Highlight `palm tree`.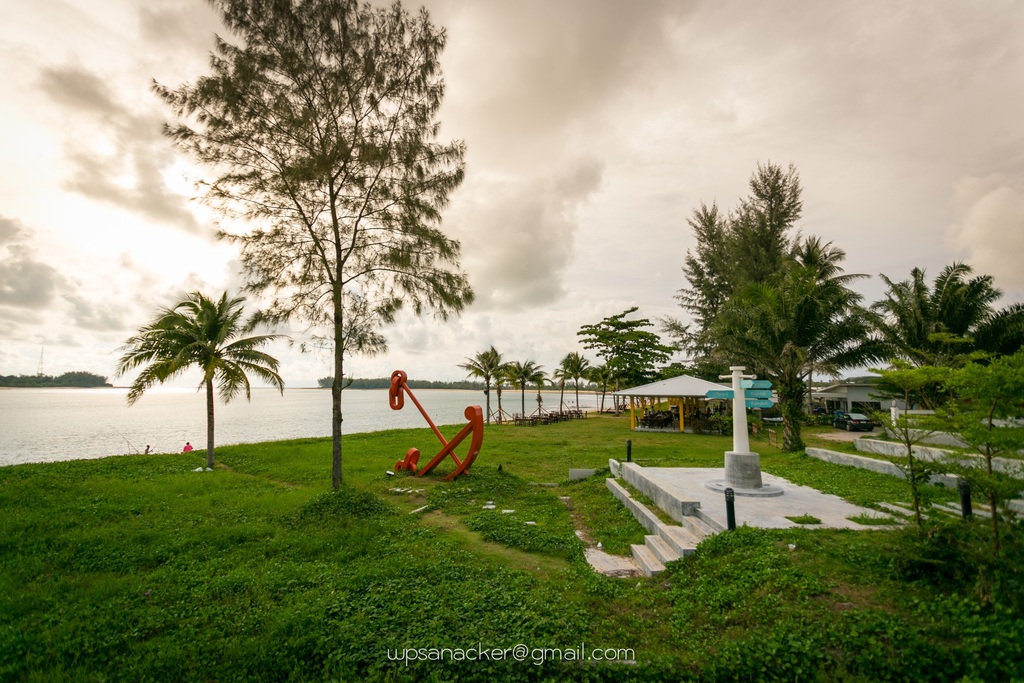
Highlighted region: detection(578, 321, 645, 403).
